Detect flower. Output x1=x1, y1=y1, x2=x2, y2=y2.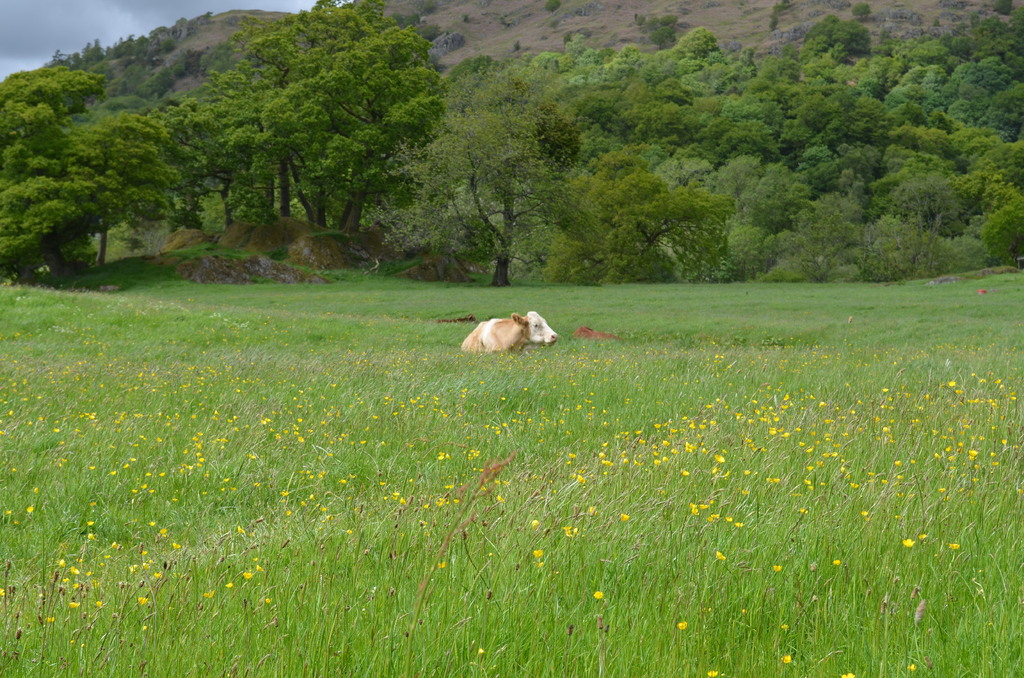
x1=732, y1=515, x2=748, y2=535.
